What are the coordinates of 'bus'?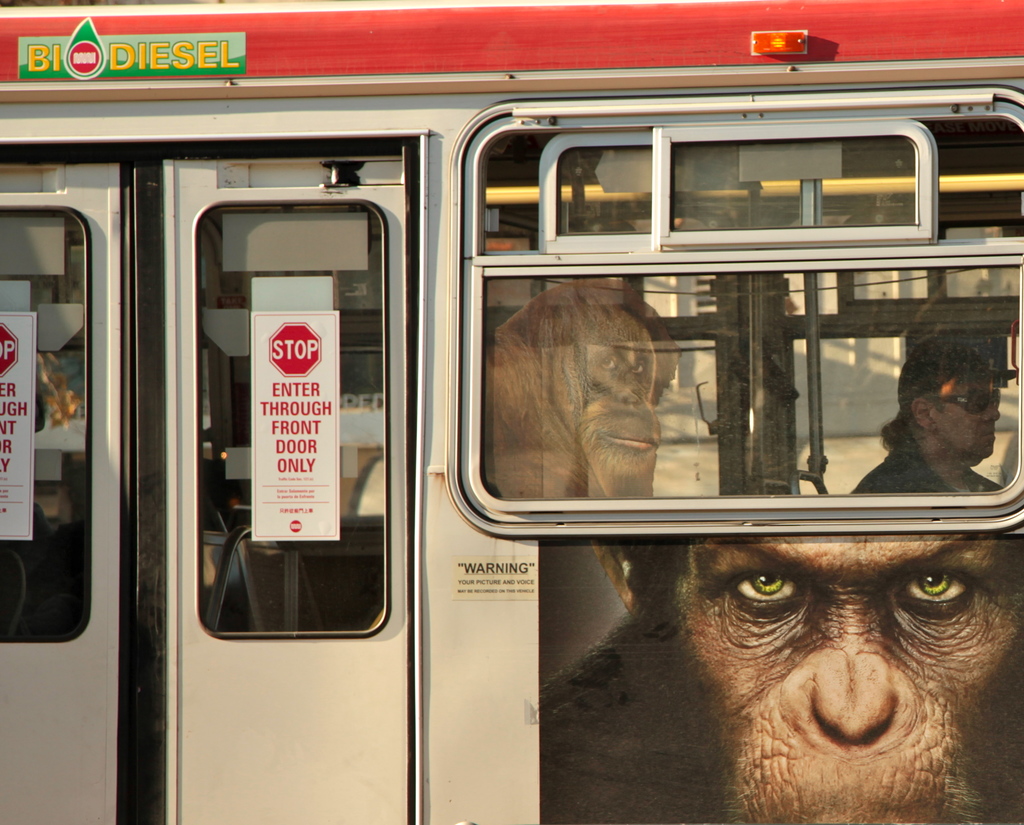
left=0, top=0, right=1023, bottom=824.
